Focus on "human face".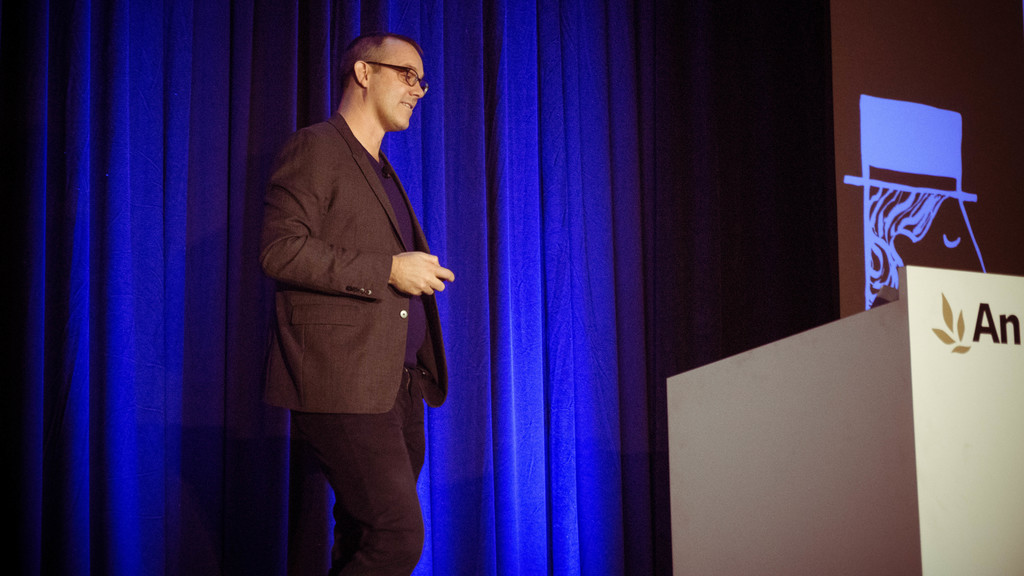
Focused at x1=371, y1=45, x2=426, y2=130.
